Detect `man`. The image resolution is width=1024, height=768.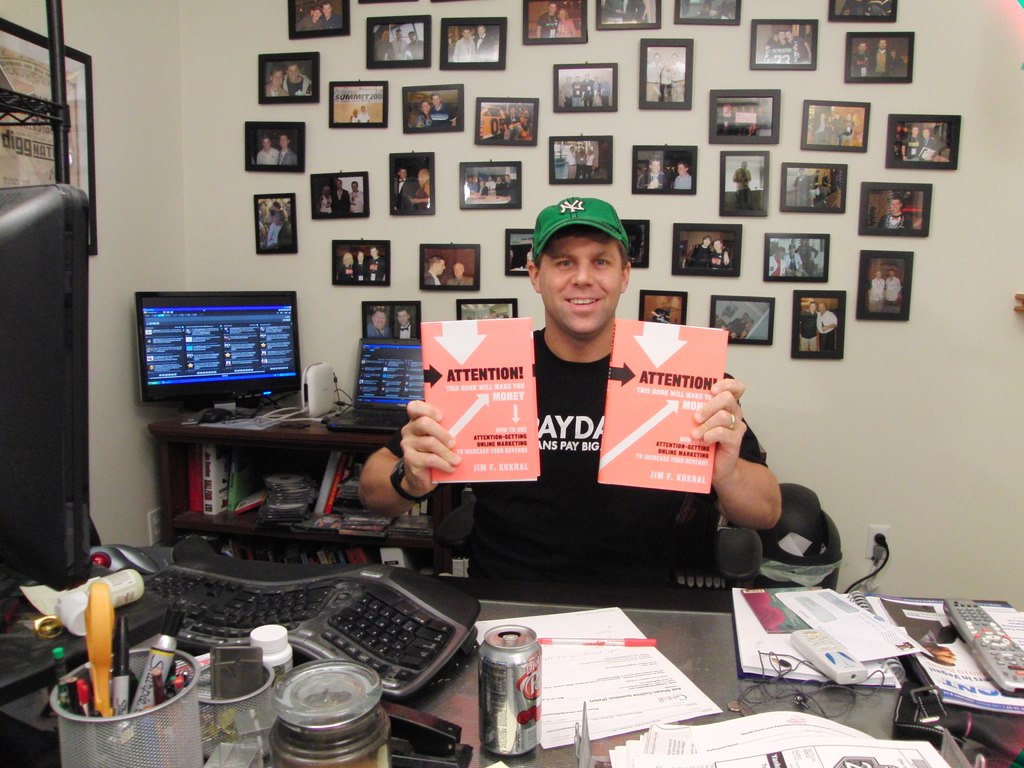
x1=594 y1=0 x2=630 y2=26.
